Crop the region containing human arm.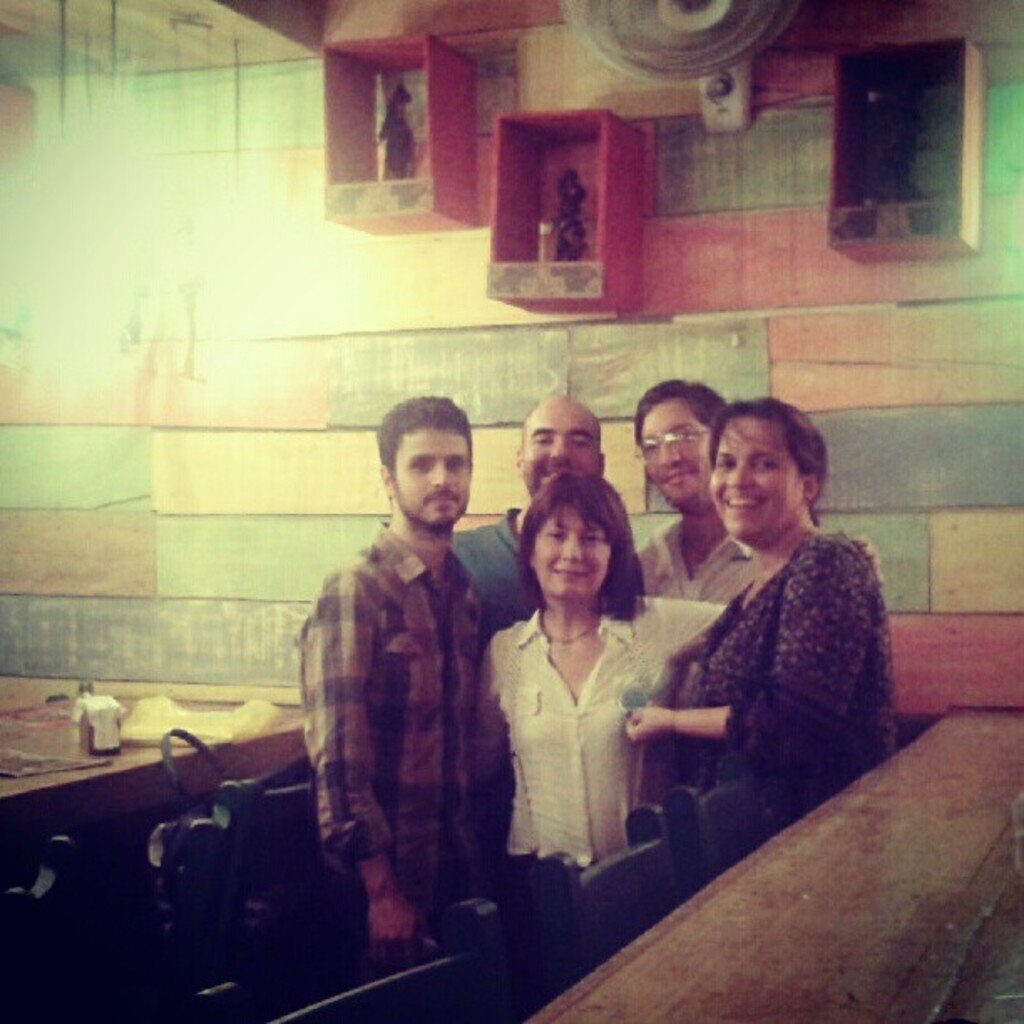
Crop region: select_region(293, 574, 432, 967).
